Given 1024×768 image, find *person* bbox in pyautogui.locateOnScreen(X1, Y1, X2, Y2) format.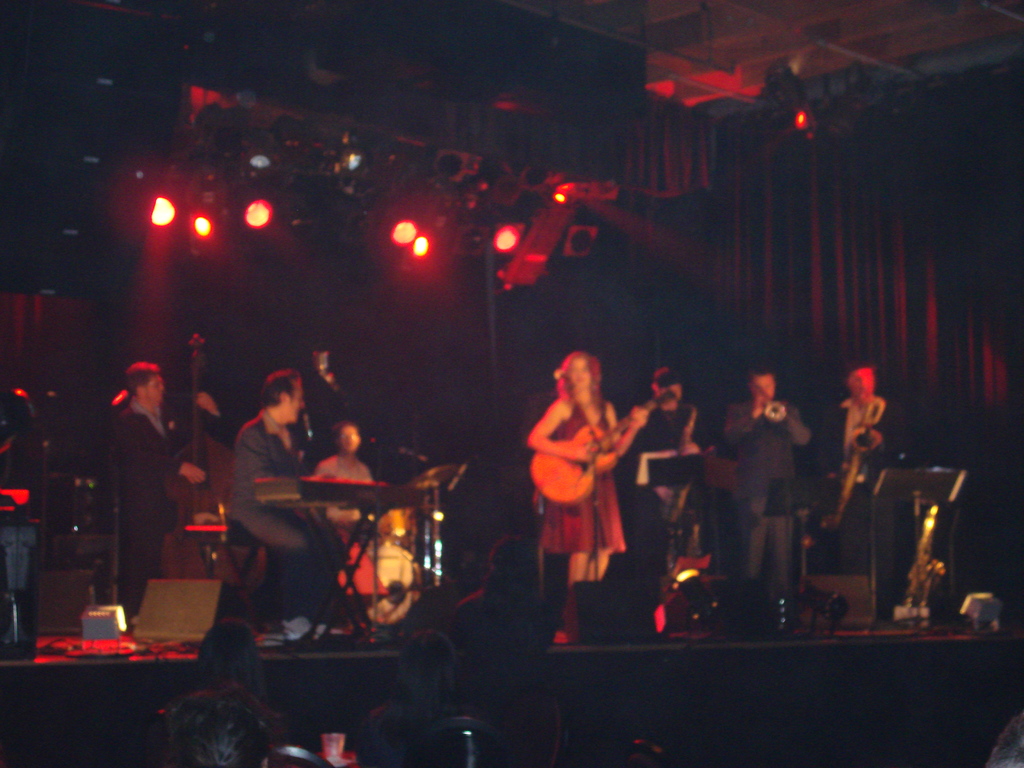
pyautogui.locateOnScreen(630, 371, 703, 550).
